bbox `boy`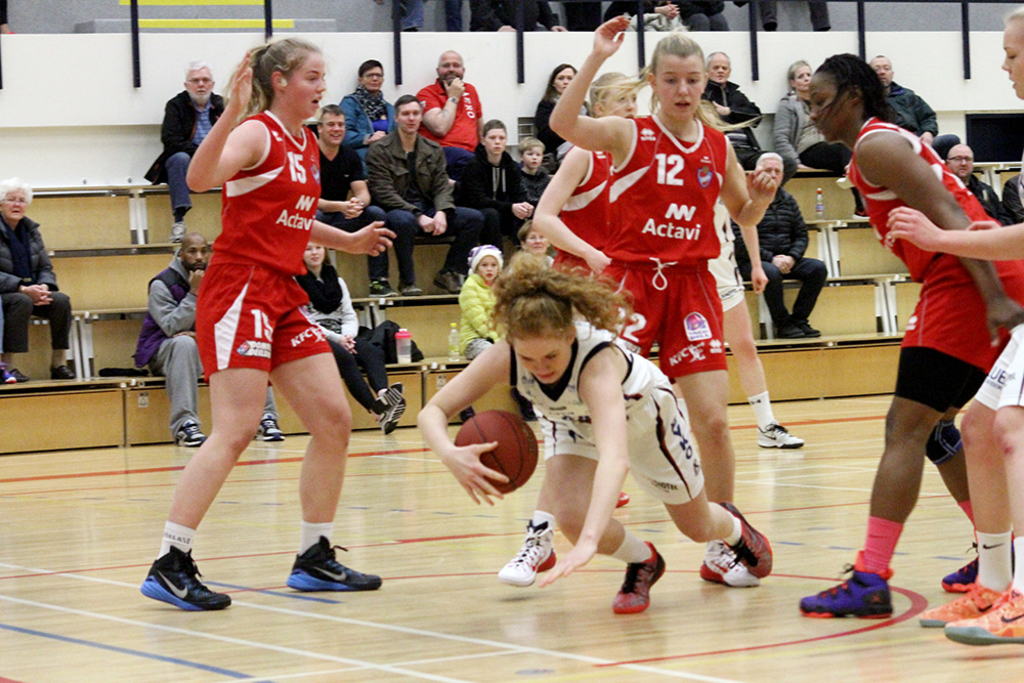
Rect(522, 141, 550, 212)
